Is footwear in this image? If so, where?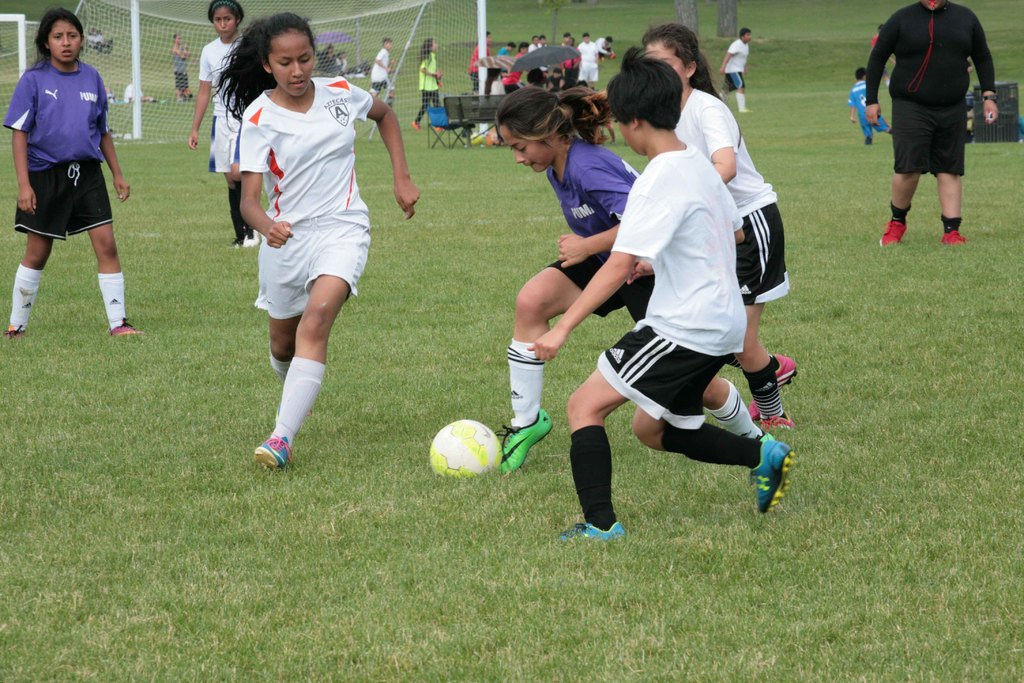
Yes, at (865,134,878,146).
